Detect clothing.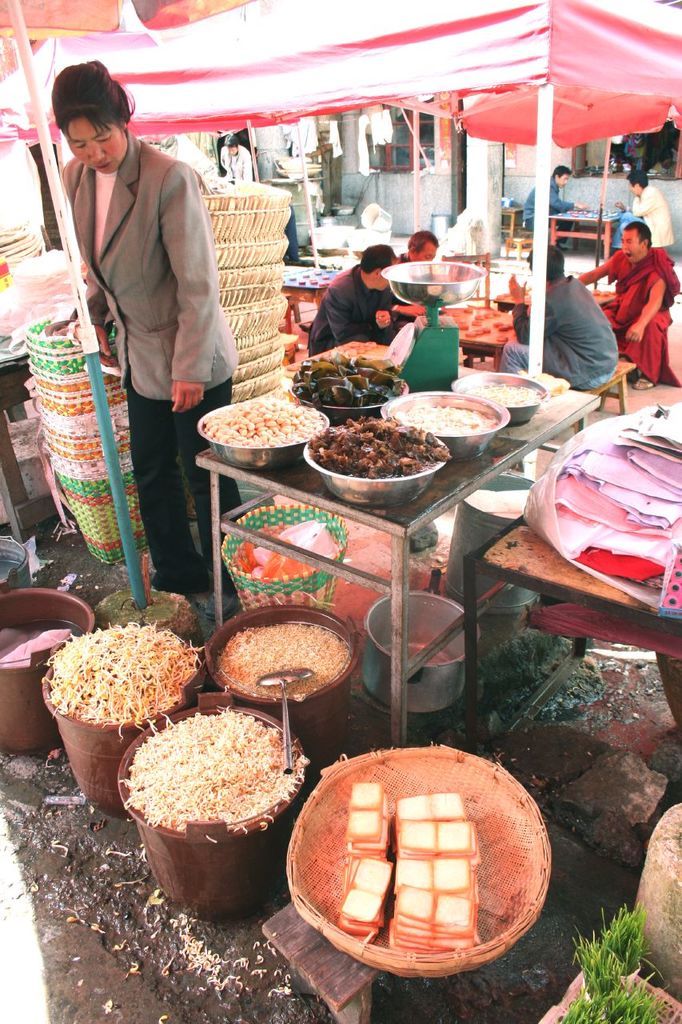
Detected at x1=497 y1=274 x2=618 y2=392.
